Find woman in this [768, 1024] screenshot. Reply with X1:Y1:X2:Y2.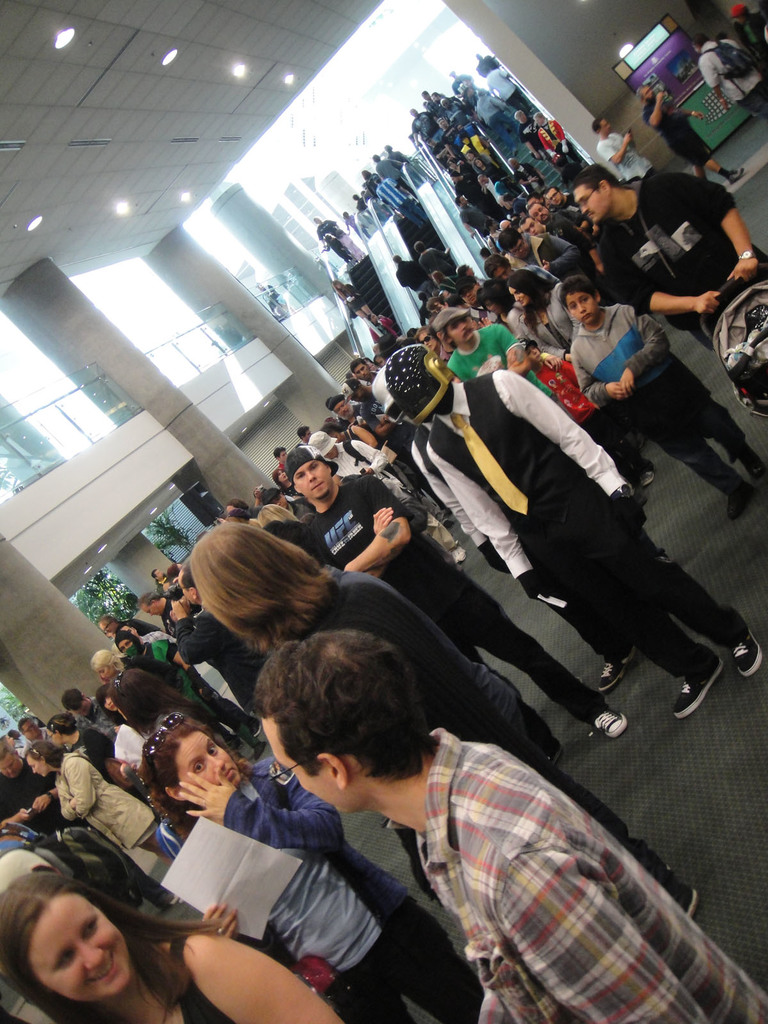
44:714:157:826.
